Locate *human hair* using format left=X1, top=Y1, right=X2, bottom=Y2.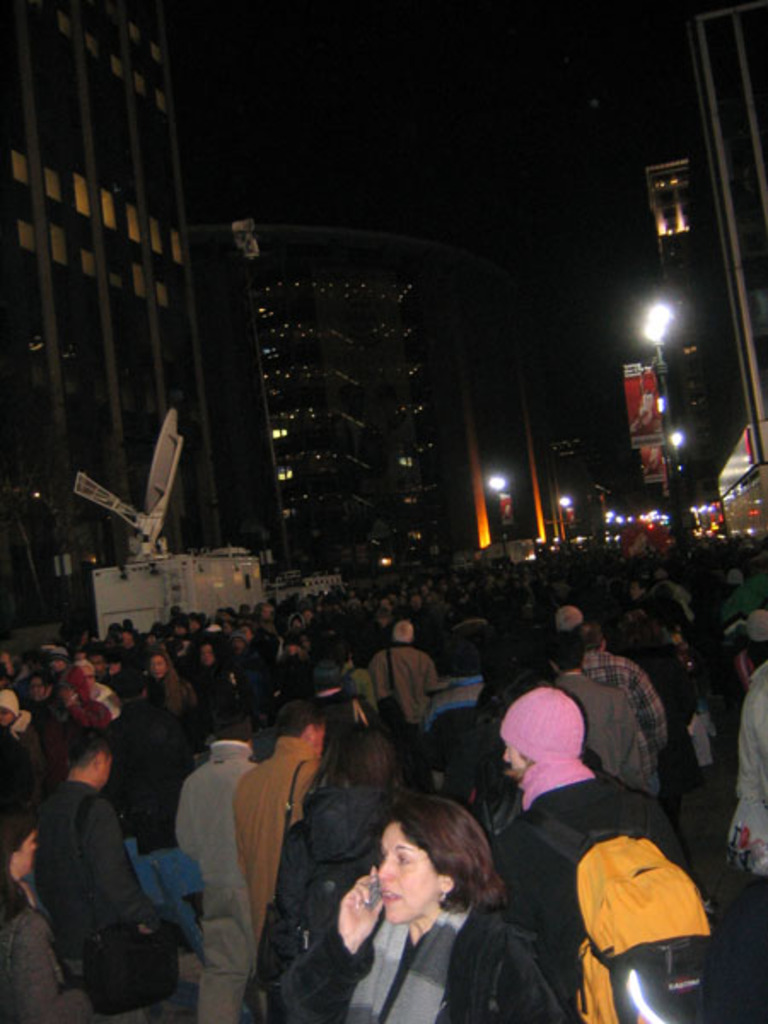
left=60, top=724, right=108, bottom=766.
